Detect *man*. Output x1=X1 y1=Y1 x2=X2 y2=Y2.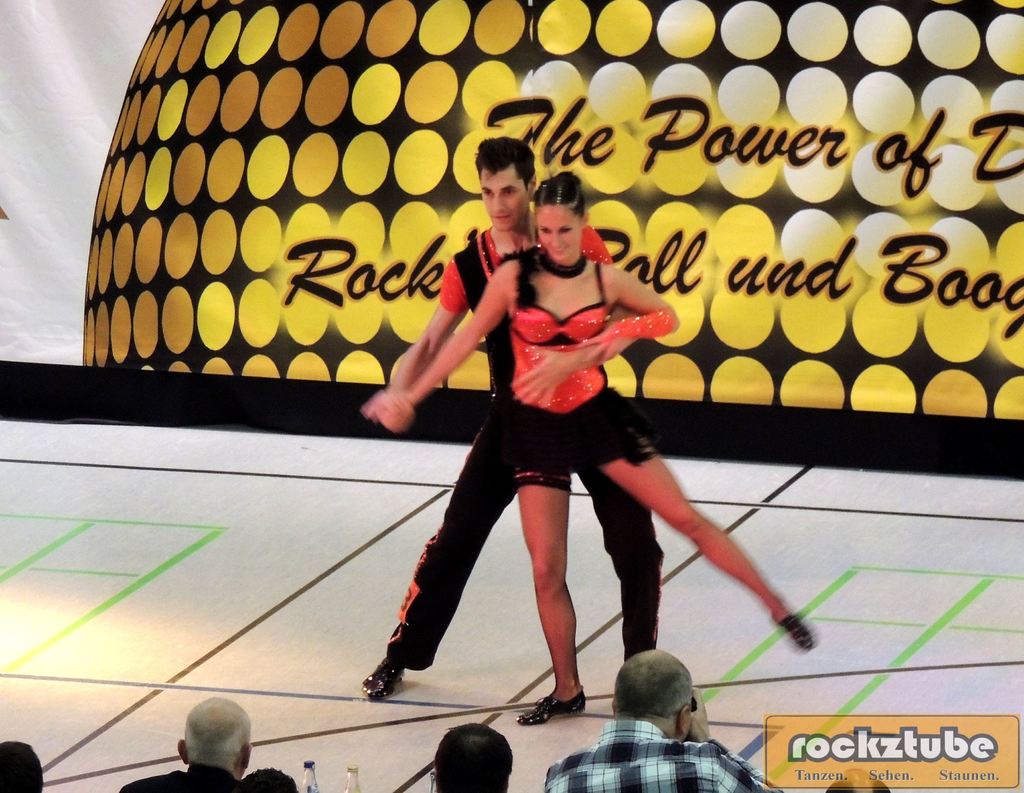
x1=545 y1=646 x2=783 y2=792.
